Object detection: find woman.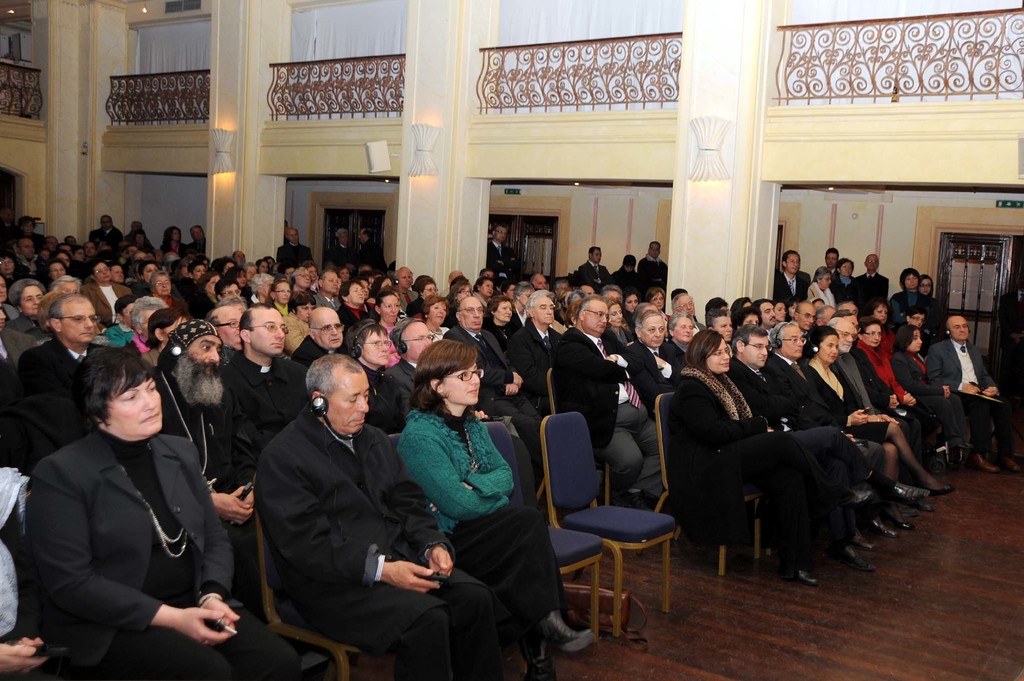
rect(261, 281, 290, 317).
